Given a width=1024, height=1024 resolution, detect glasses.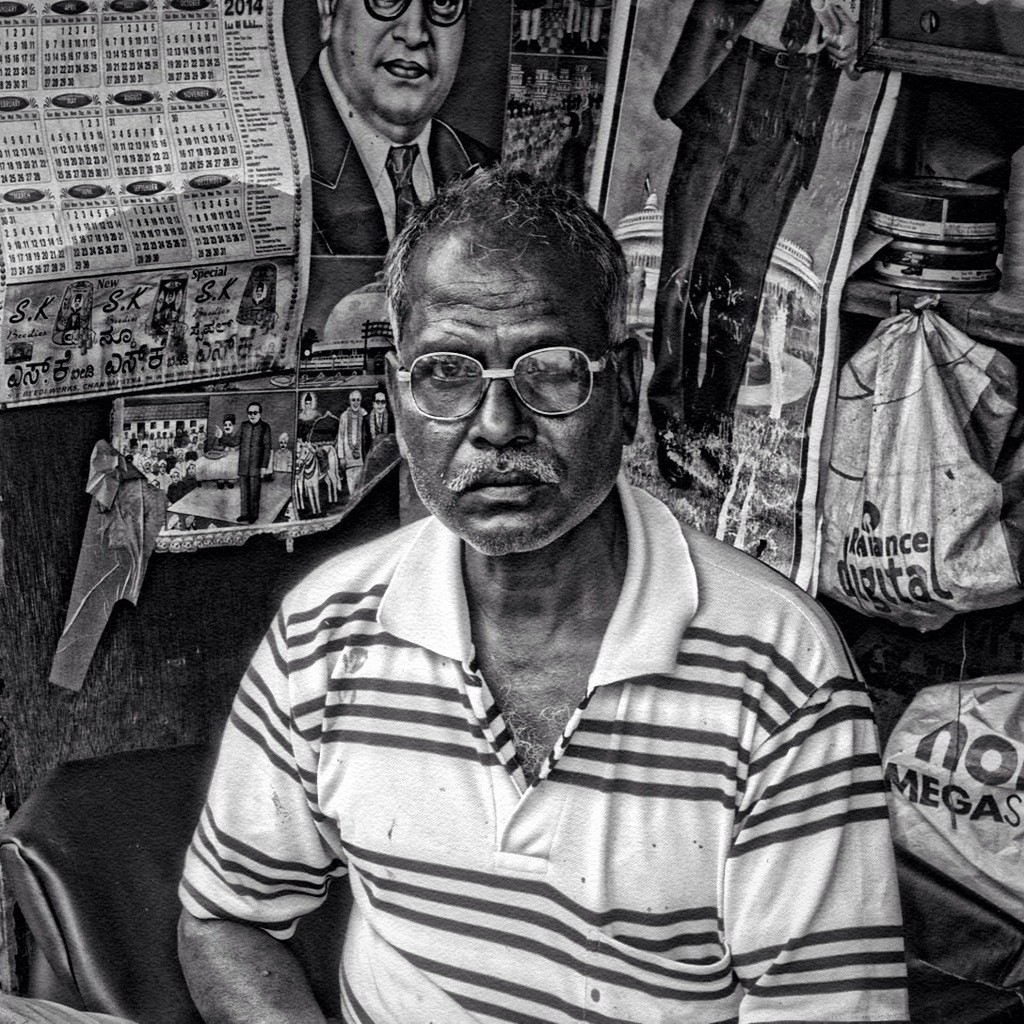
x1=394, y1=348, x2=614, y2=418.
